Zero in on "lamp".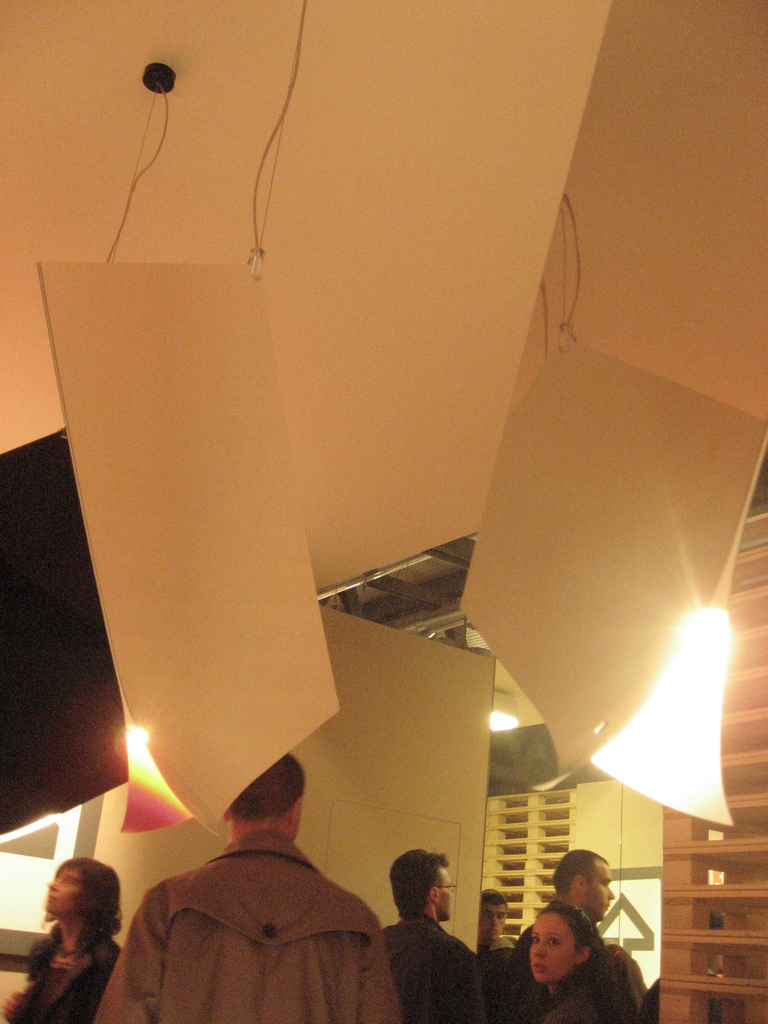
Zeroed in: x1=654 y1=589 x2=741 y2=700.
